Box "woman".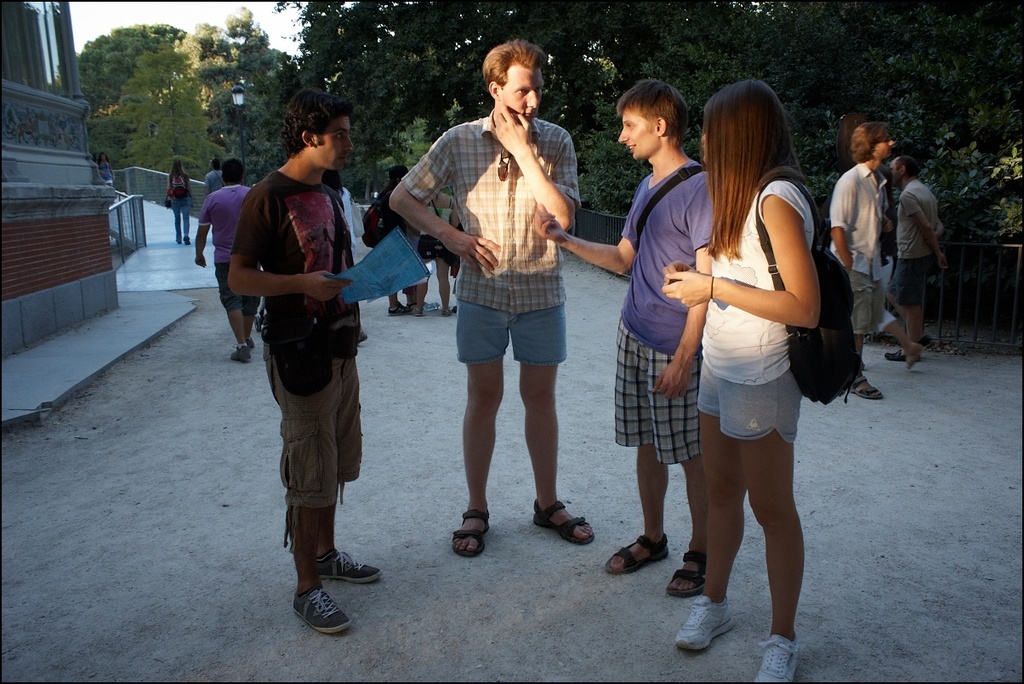
bbox(657, 110, 847, 645).
